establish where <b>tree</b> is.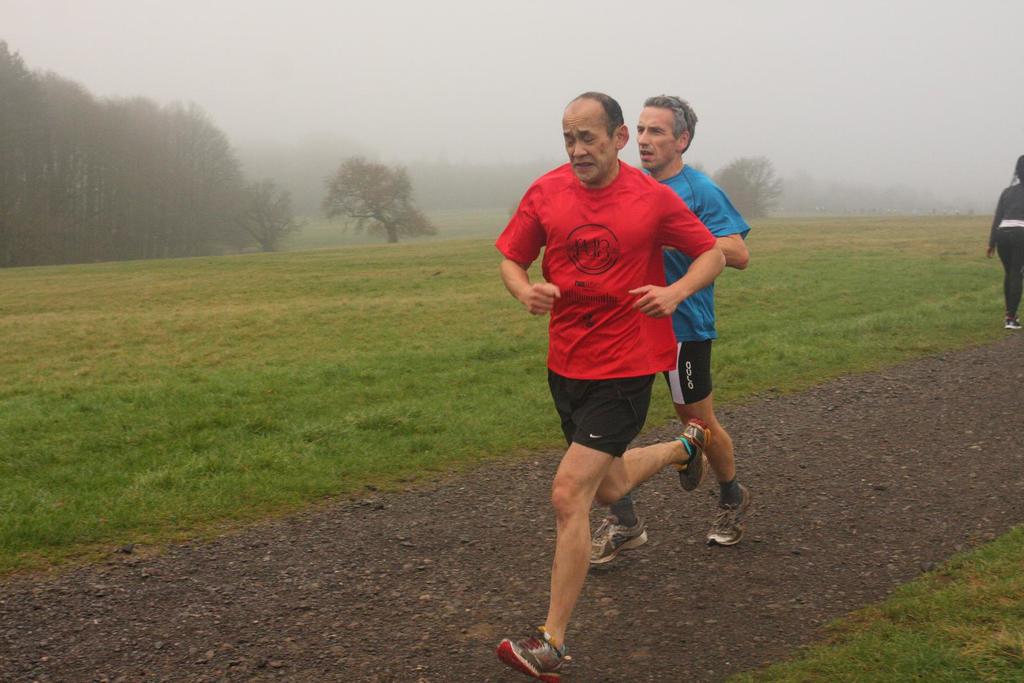
Established at {"x1": 339, "y1": 204, "x2": 431, "y2": 245}.
